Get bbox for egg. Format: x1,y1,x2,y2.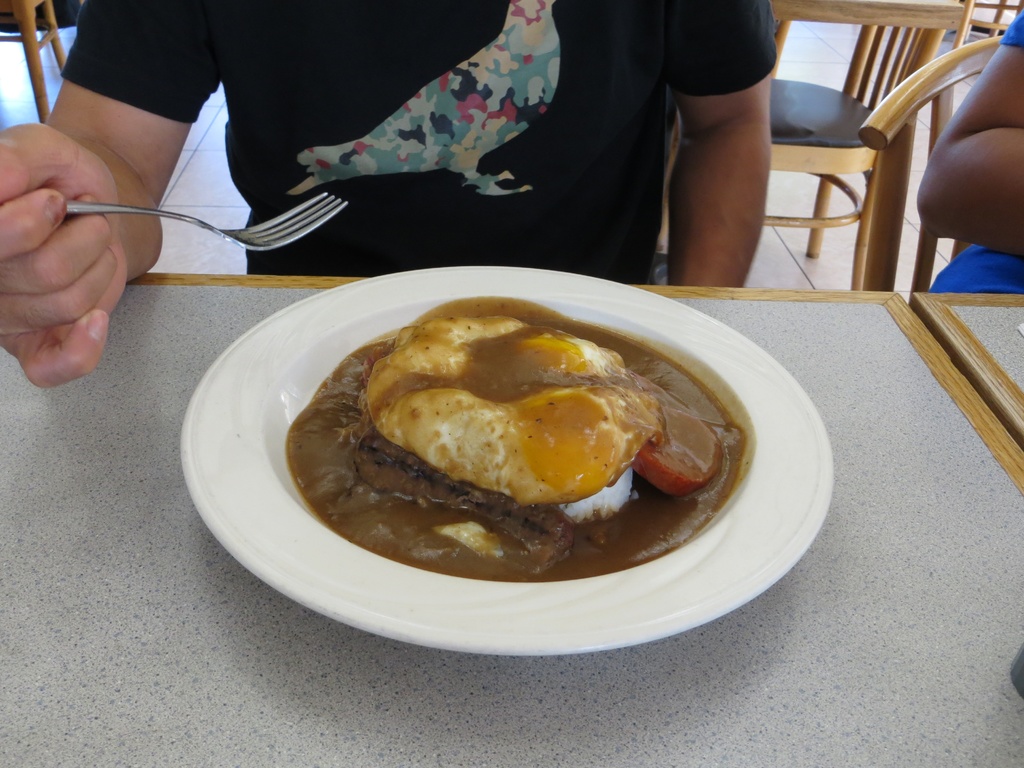
360,315,668,506.
